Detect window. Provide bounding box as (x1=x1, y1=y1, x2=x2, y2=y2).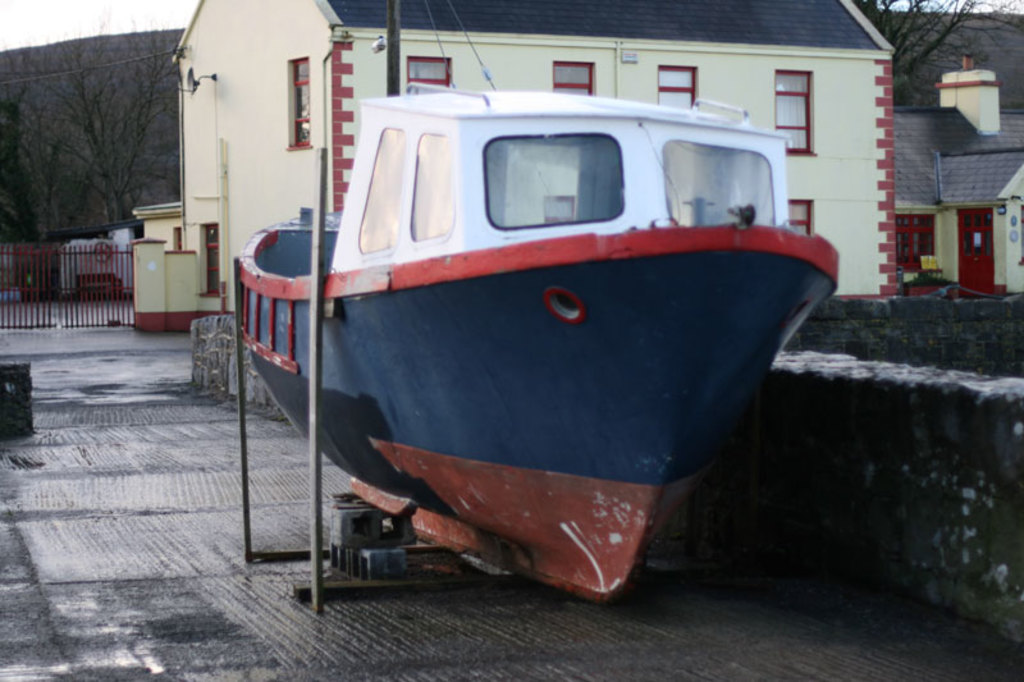
(x1=200, y1=223, x2=225, y2=301).
